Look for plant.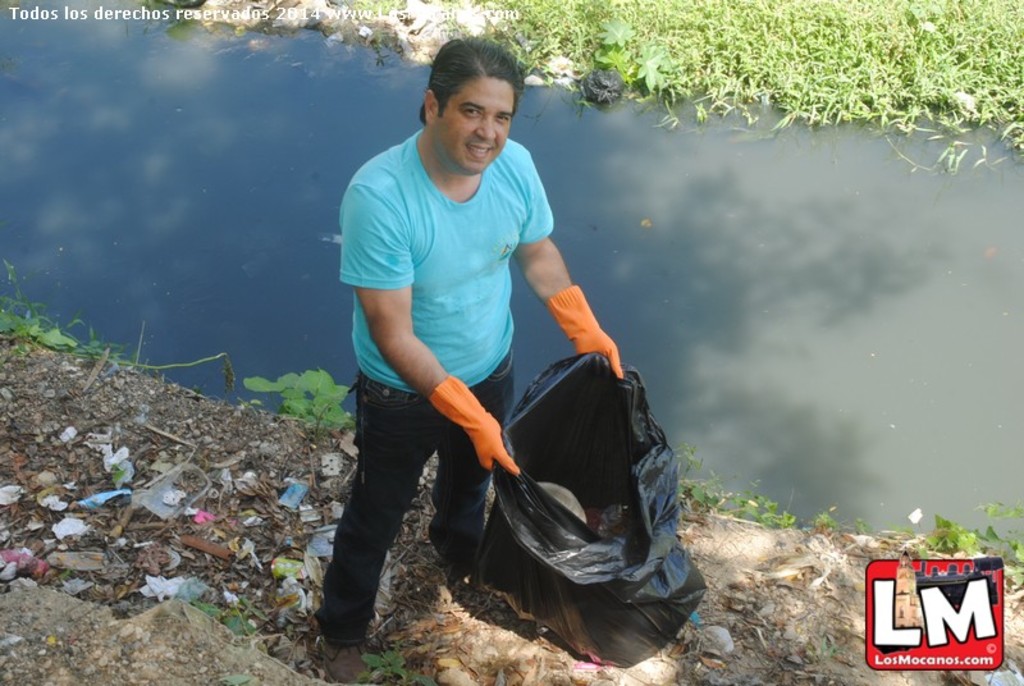
Found: bbox(364, 644, 442, 685).
